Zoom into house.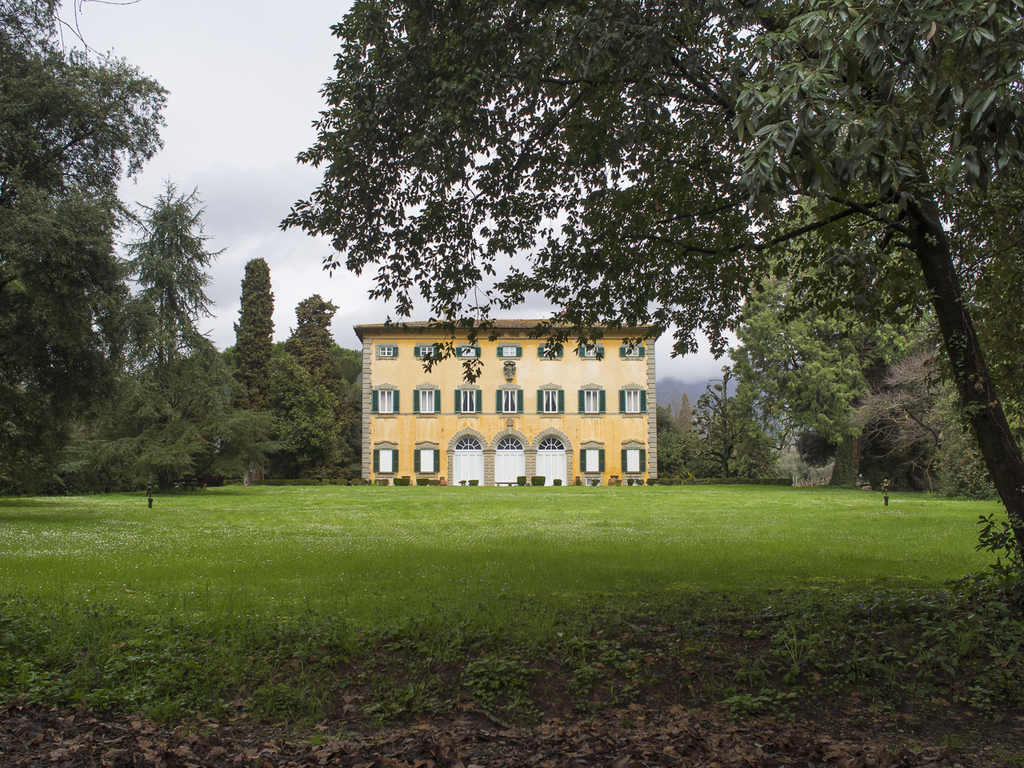
Zoom target: <region>351, 312, 663, 486</region>.
